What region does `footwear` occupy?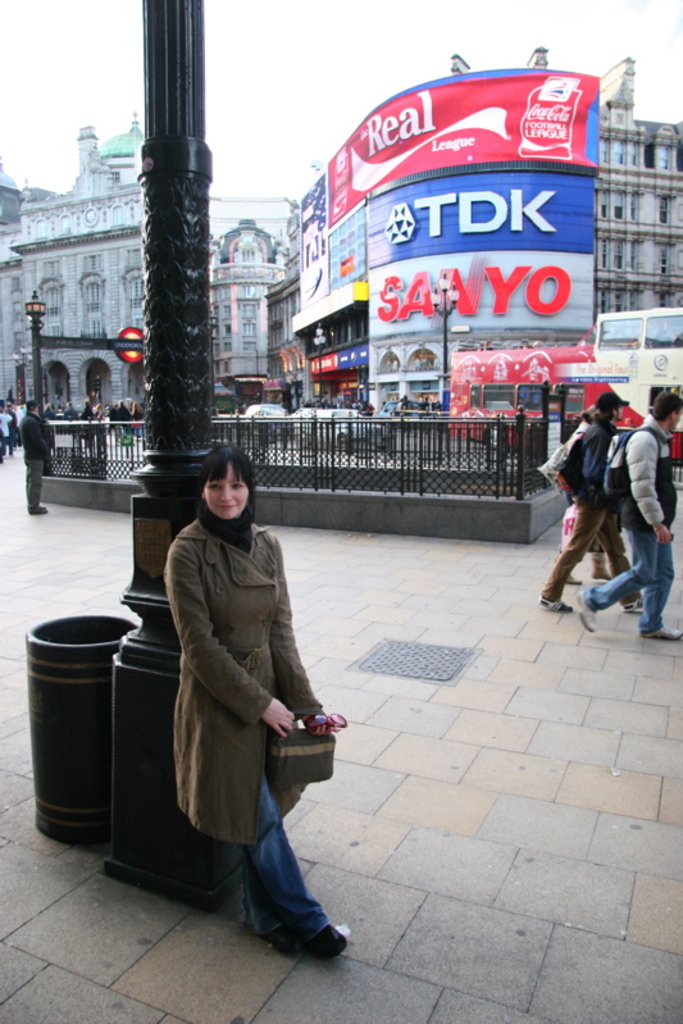
BBox(539, 595, 565, 616).
